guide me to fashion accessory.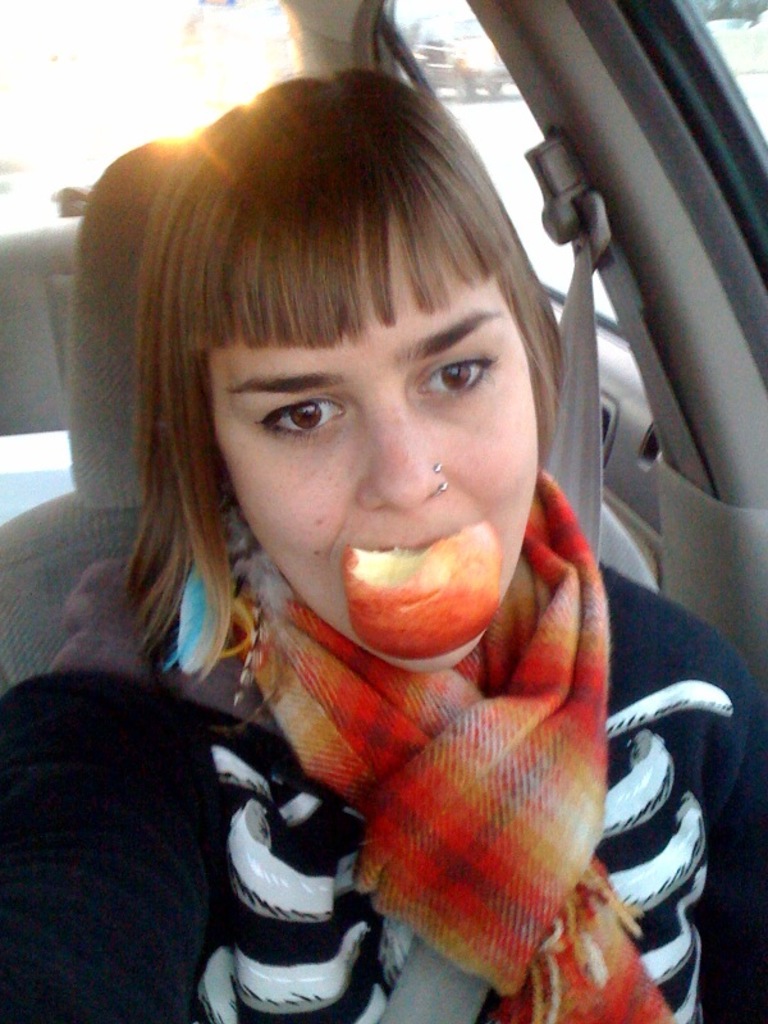
Guidance: <region>433, 476, 452, 499</region>.
